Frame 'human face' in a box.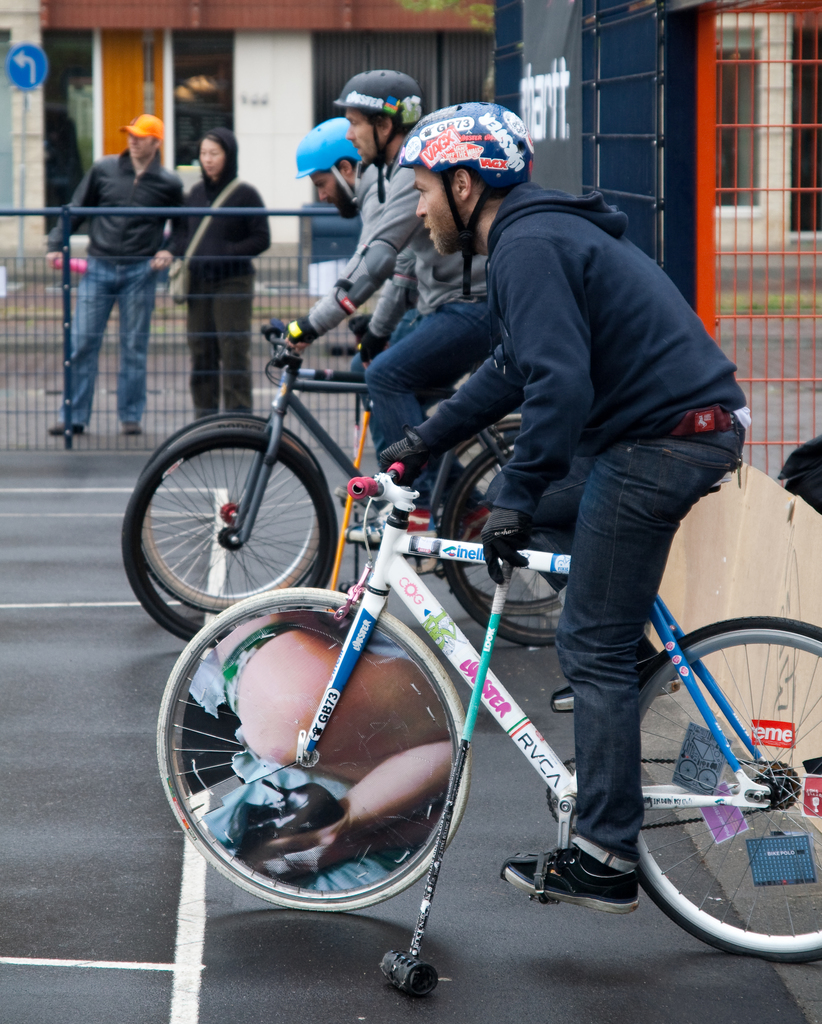
414:168:462:259.
